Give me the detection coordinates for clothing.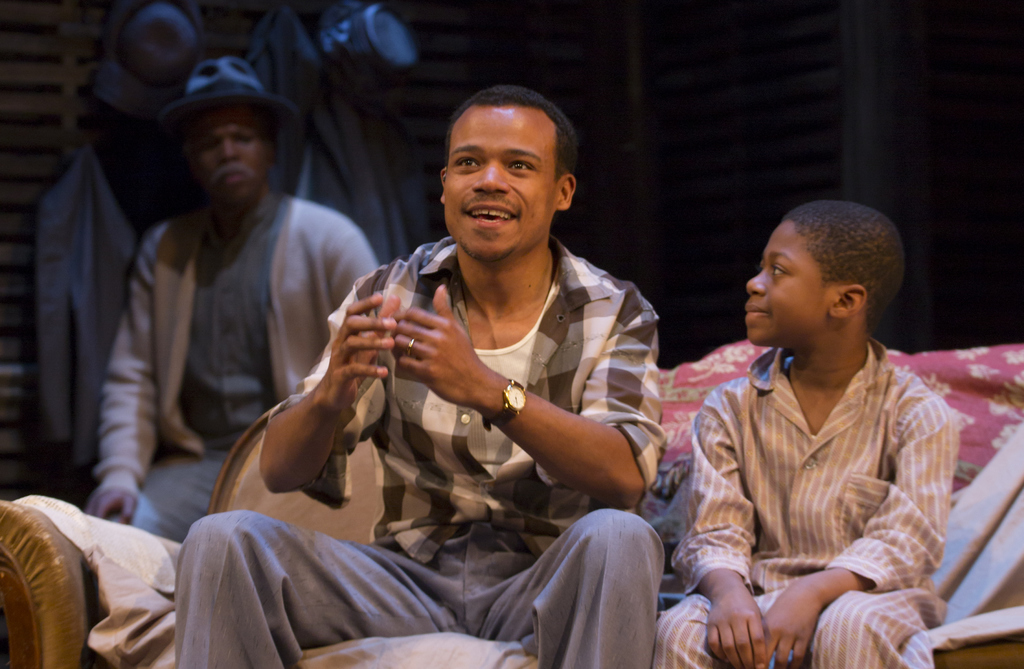
[93, 186, 385, 551].
